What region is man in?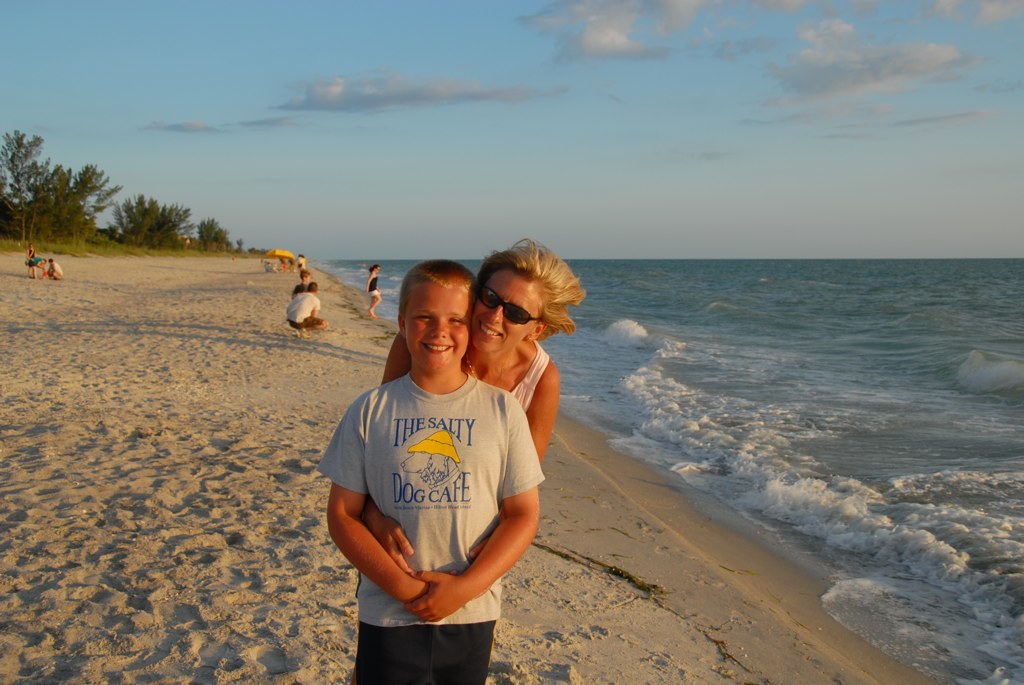
l=49, t=256, r=63, b=281.
